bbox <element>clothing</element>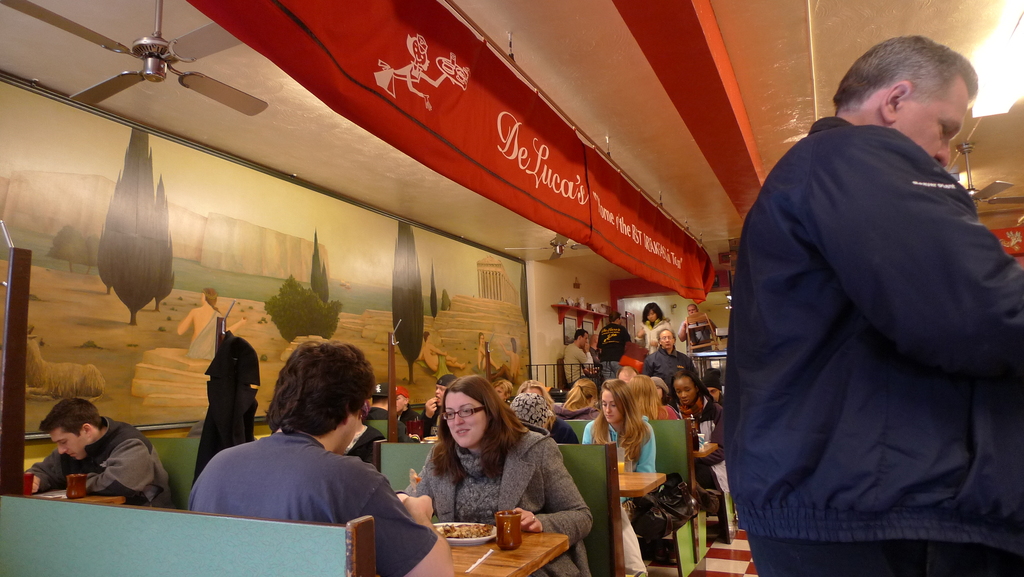
left=191, top=332, right=257, bottom=489
